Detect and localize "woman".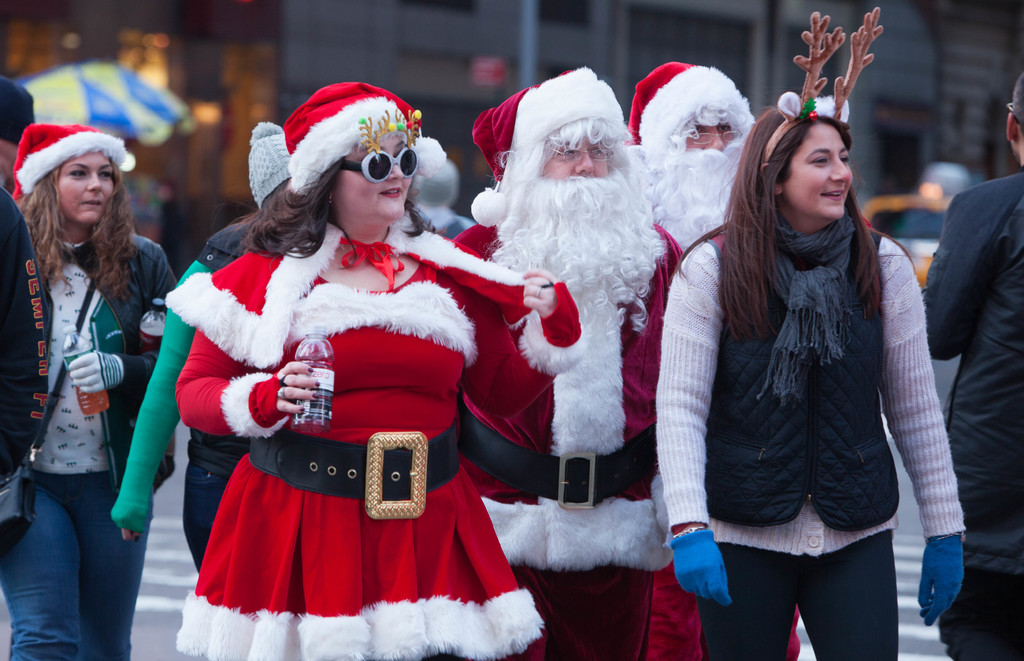
Localized at (2, 106, 169, 649).
